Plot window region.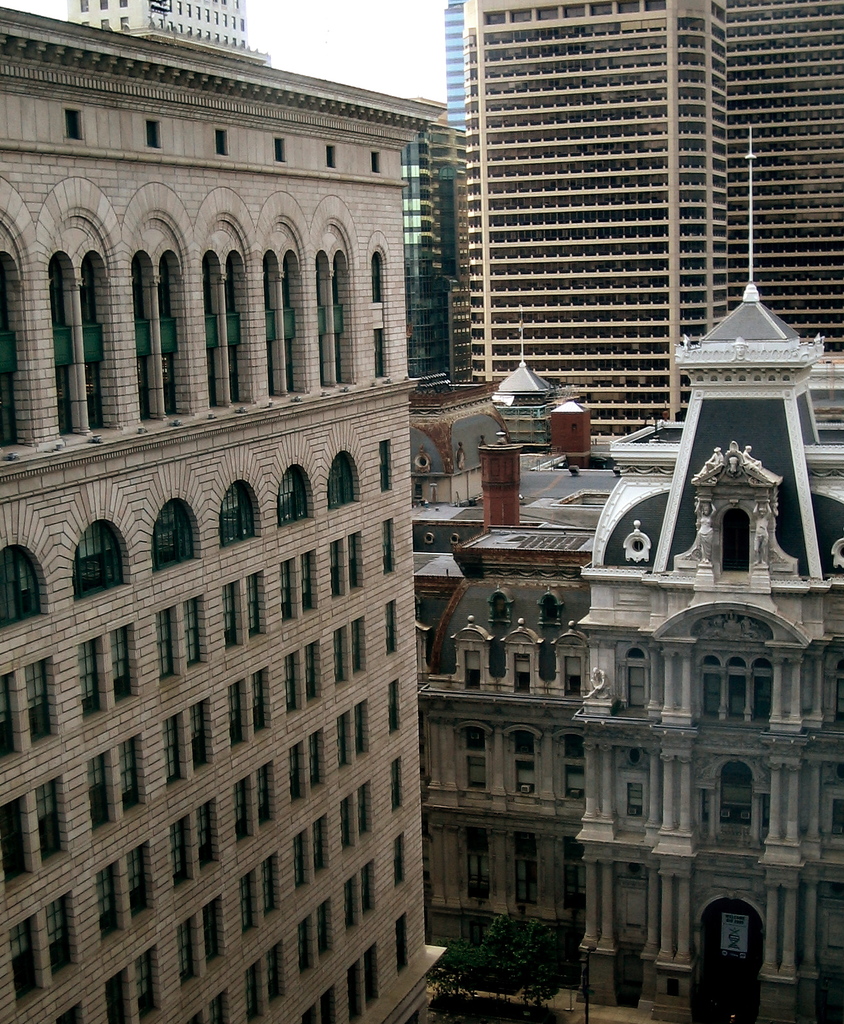
Plotted at x1=250, y1=666, x2=269, y2=732.
